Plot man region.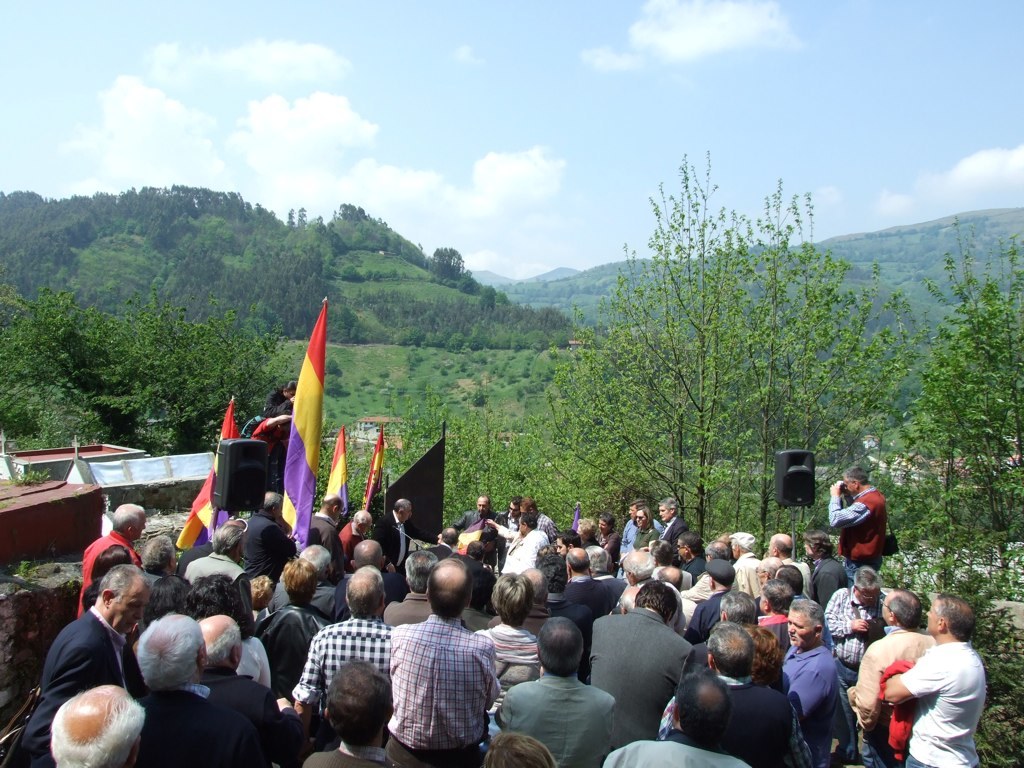
Plotted at [291, 669, 391, 767].
